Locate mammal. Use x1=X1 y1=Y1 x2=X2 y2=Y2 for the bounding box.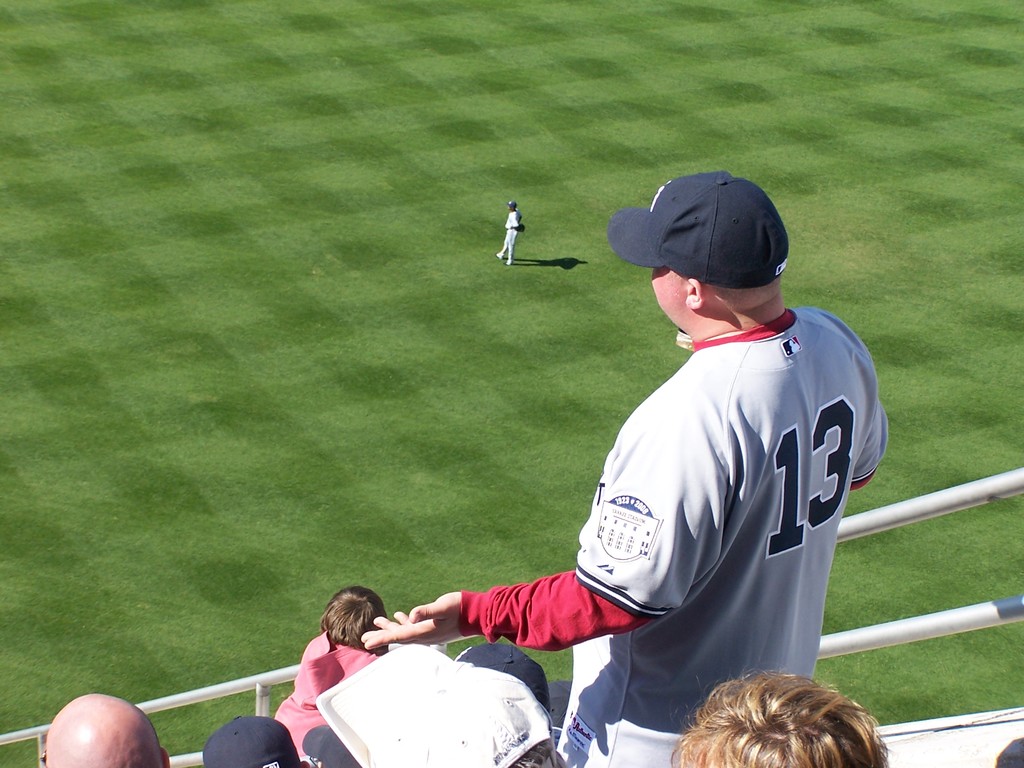
x1=200 y1=713 x2=309 y2=767.
